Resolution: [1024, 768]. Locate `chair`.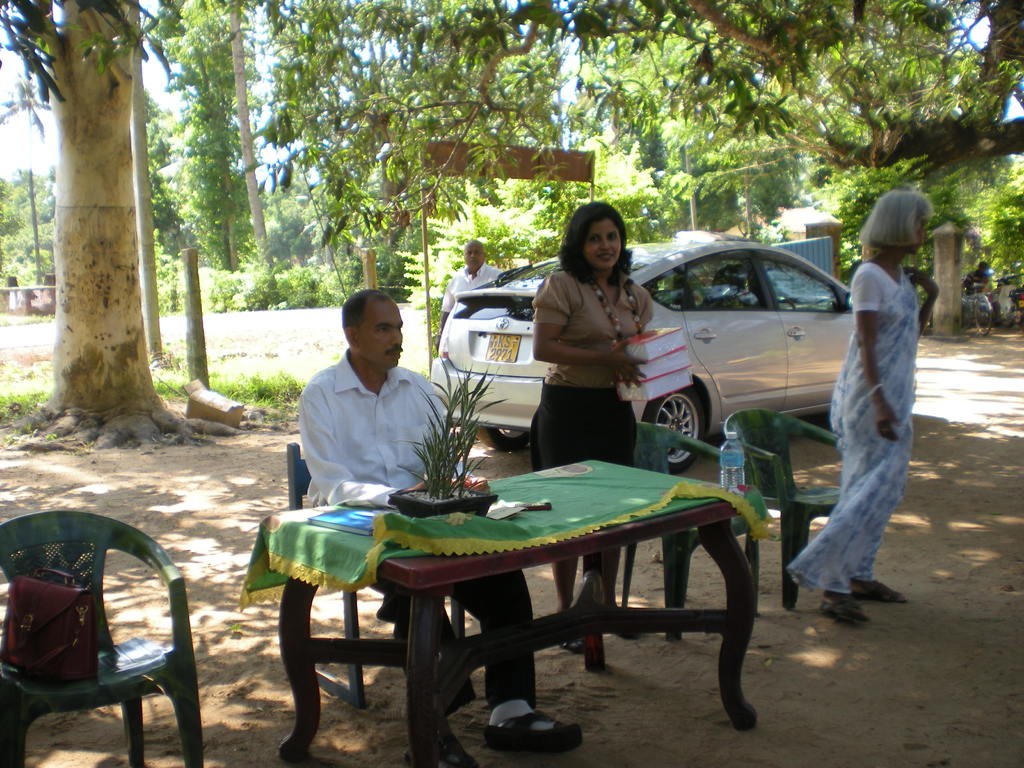
{"left": 578, "top": 423, "right": 763, "bottom": 648}.
